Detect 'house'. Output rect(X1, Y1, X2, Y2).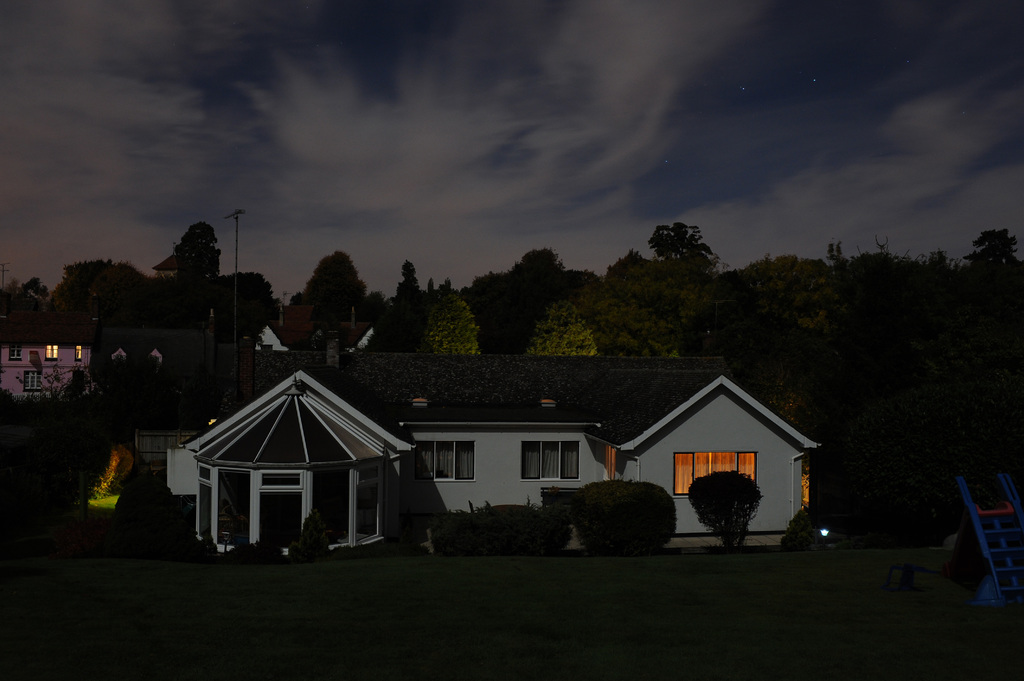
rect(230, 332, 804, 554).
